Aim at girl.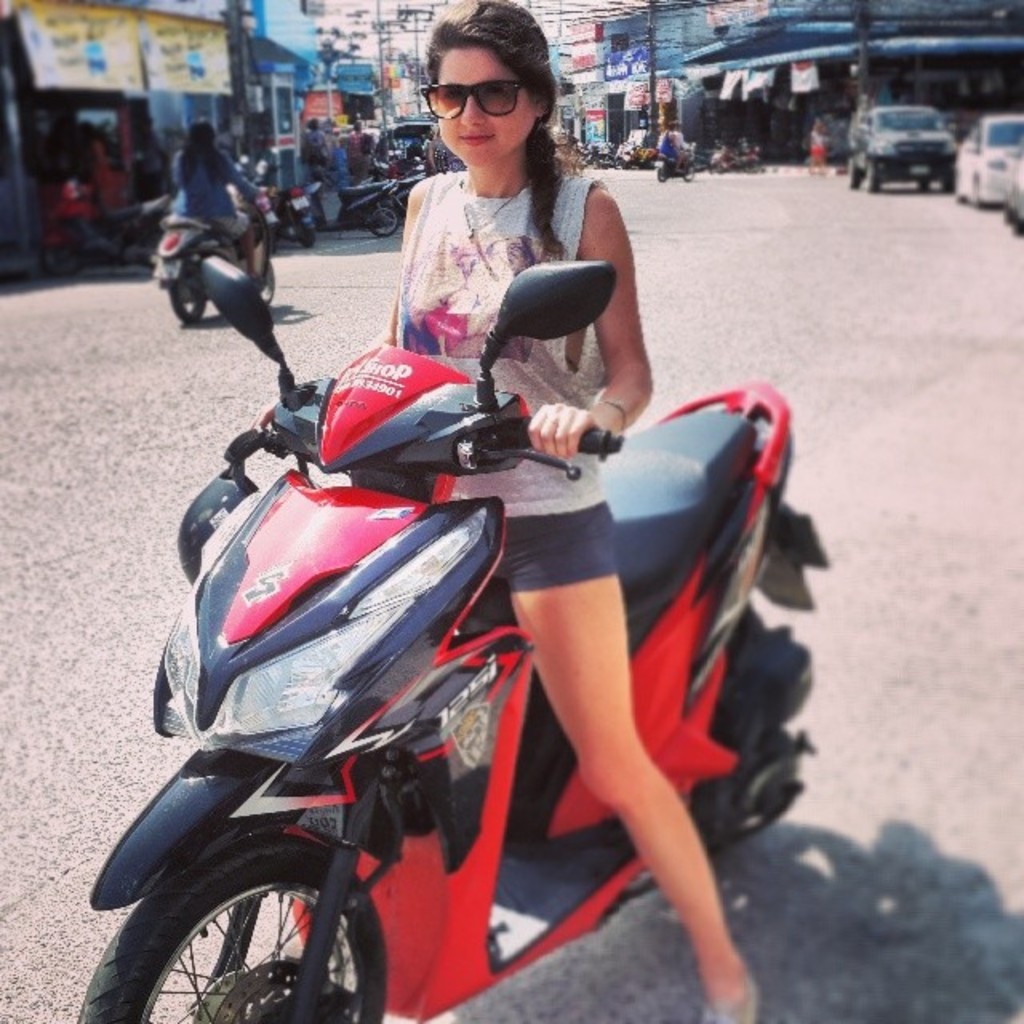
Aimed at rect(246, 0, 763, 1022).
